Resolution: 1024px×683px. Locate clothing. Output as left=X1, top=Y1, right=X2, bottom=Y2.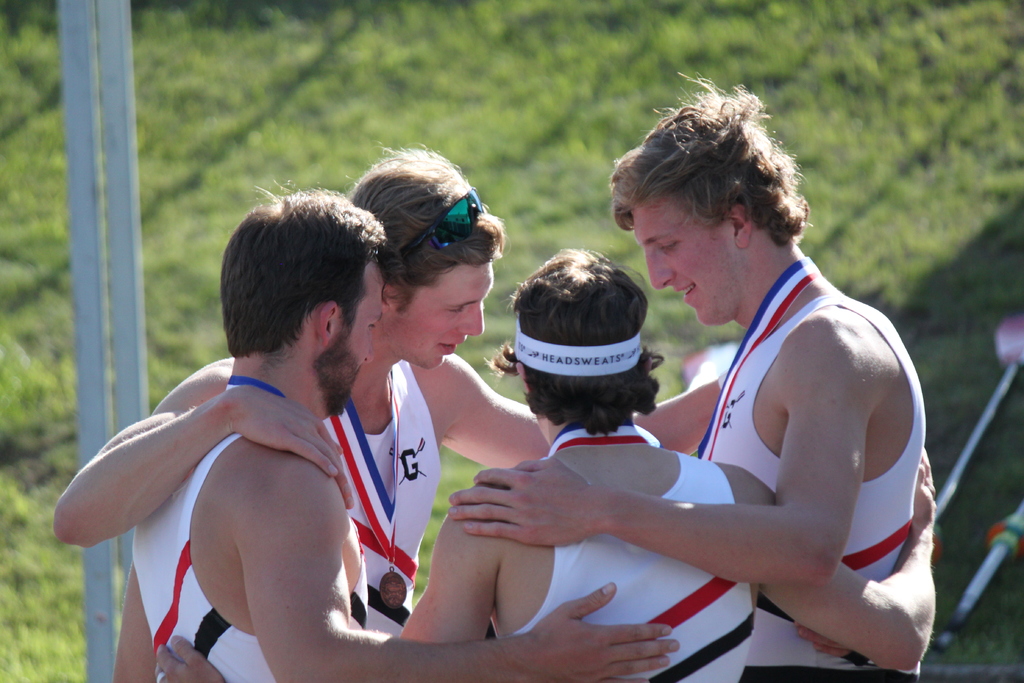
left=123, top=431, right=365, bottom=682.
